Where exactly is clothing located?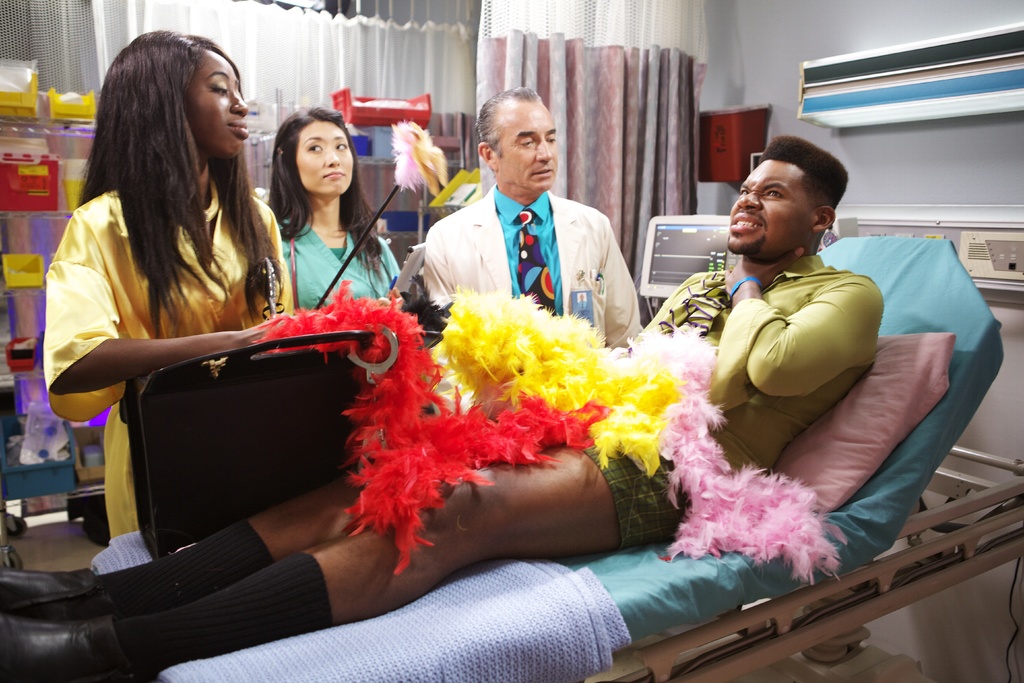
Its bounding box is (left=428, top=176, right=646, bottom=342).
